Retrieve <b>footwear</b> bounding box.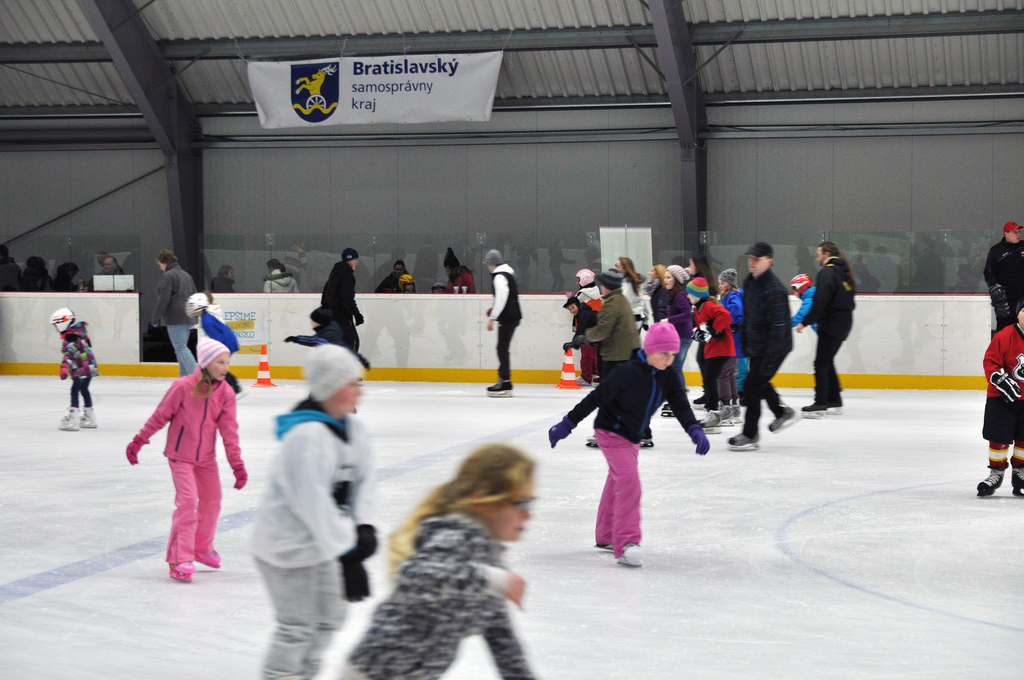
Bounding box: 485, 378, 514, 392.
